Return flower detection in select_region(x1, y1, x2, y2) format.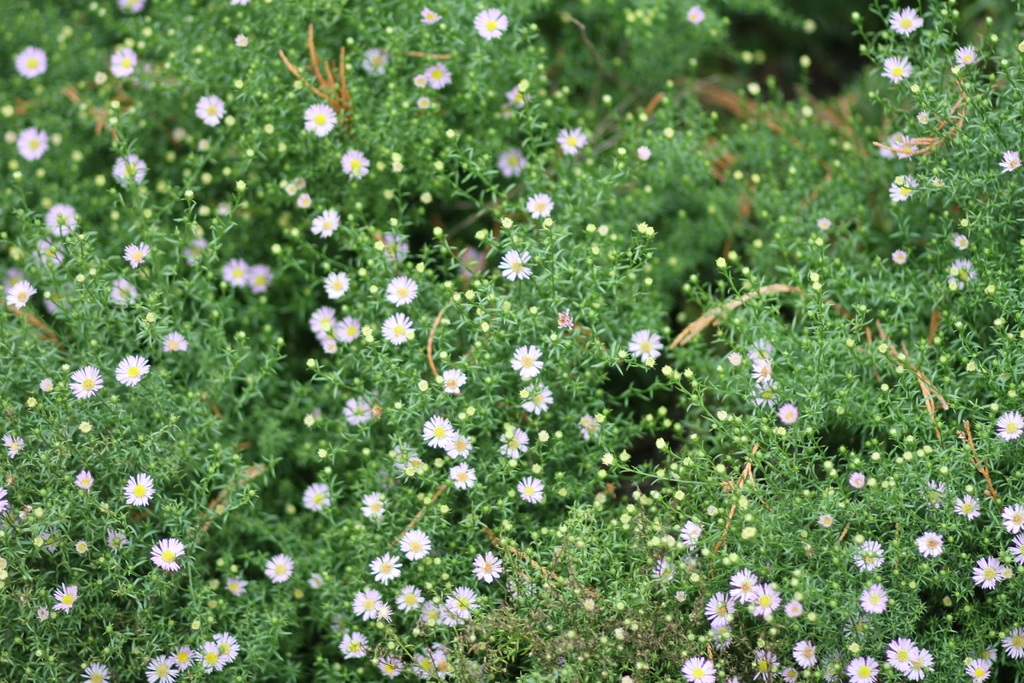
select_region(891, 247, 908, 265).
